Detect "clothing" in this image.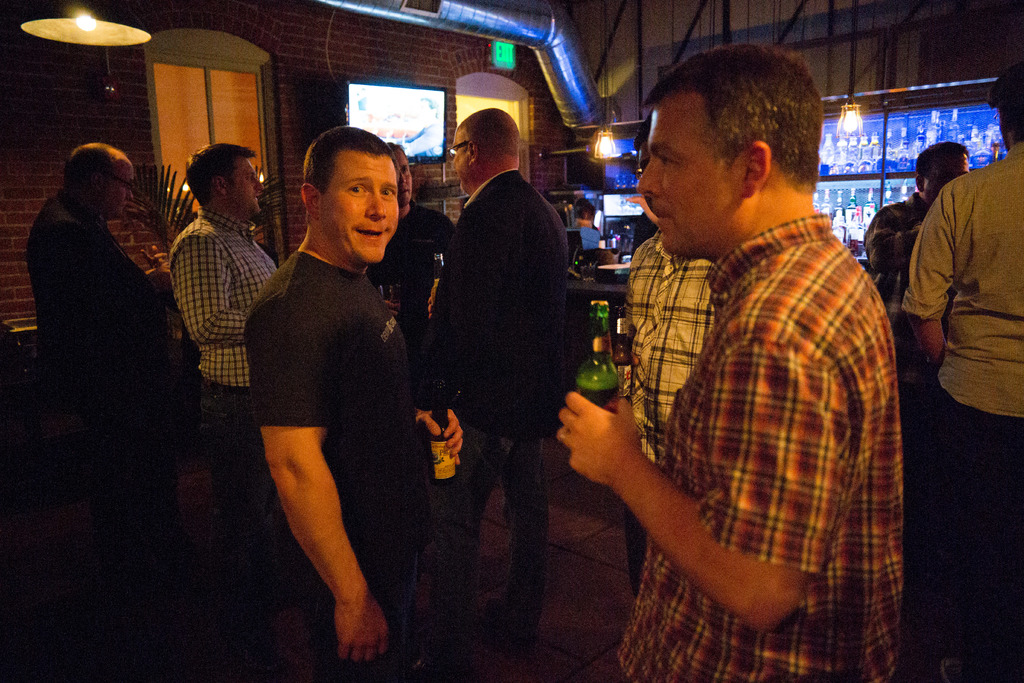
Detection: [x1=588, y1=131, x2=915, y2=682].
